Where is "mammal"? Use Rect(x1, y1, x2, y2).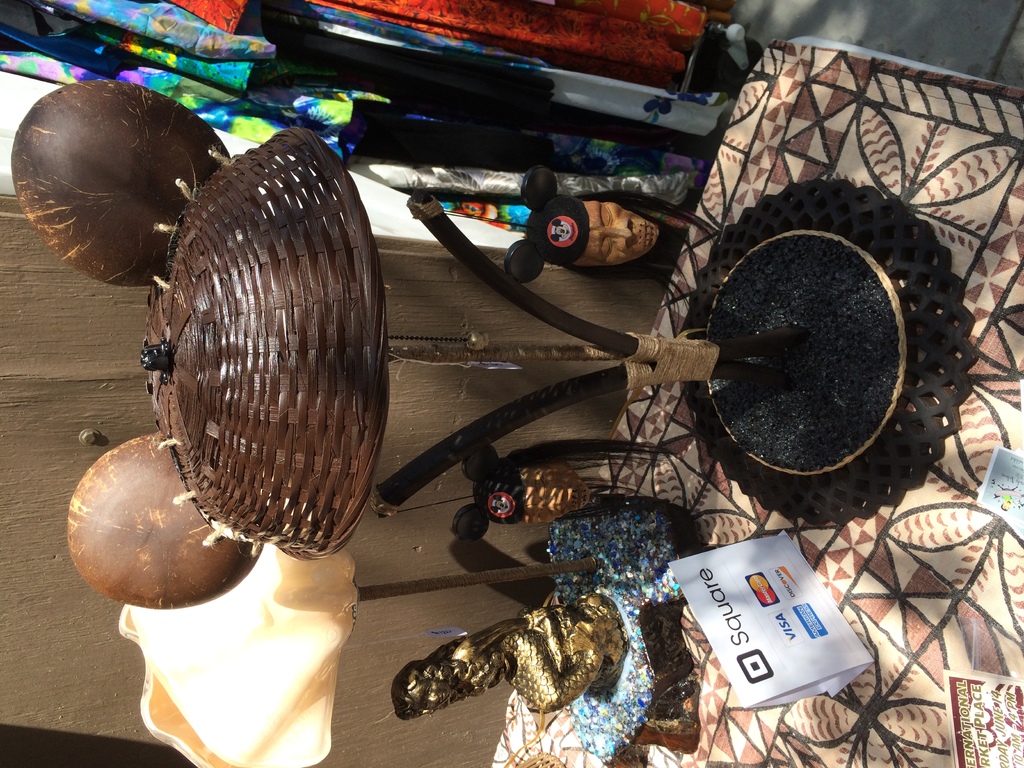
Rect(449, 440, 591, 541).
